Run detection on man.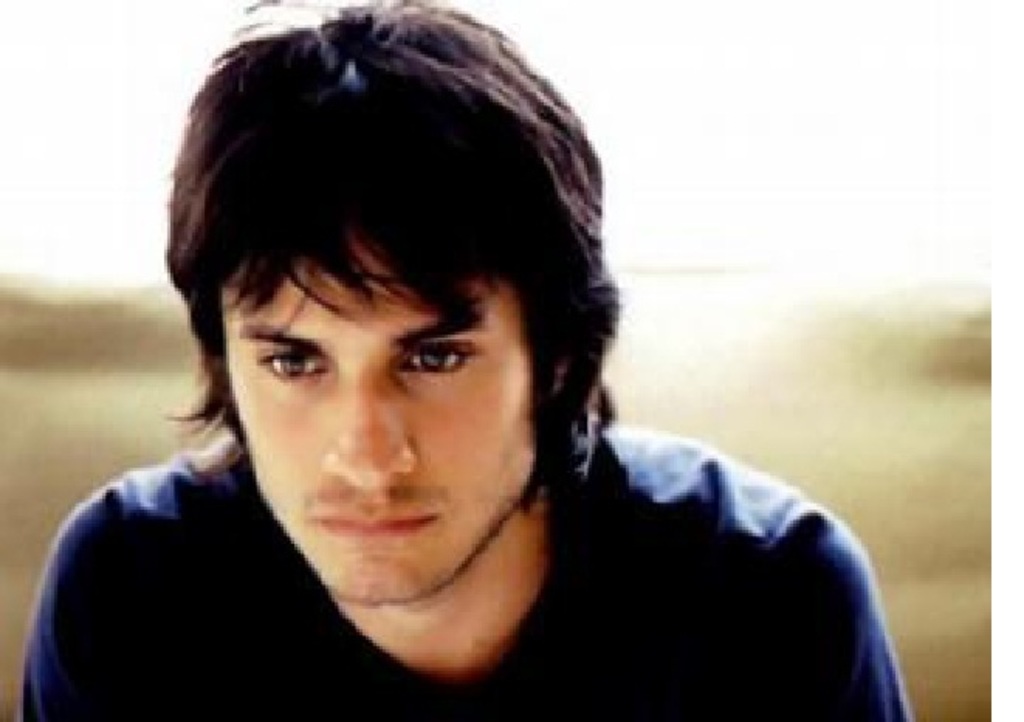
Result: x1=50 y1=19 x2=926 y2=700.
